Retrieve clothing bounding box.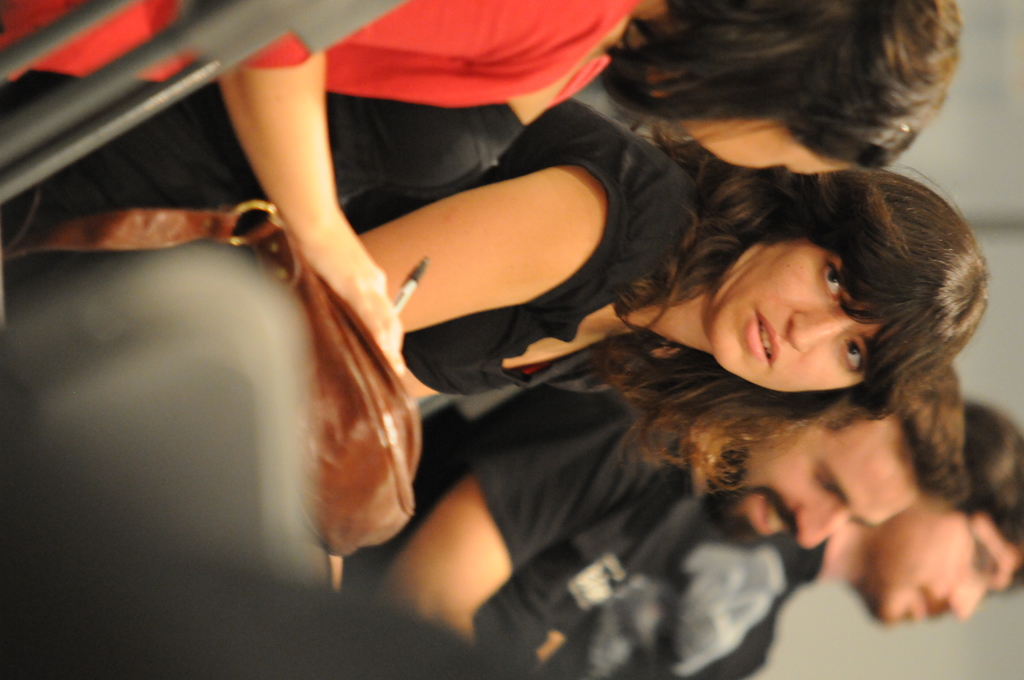
Bounding box: (0, 0, 643, 213).
